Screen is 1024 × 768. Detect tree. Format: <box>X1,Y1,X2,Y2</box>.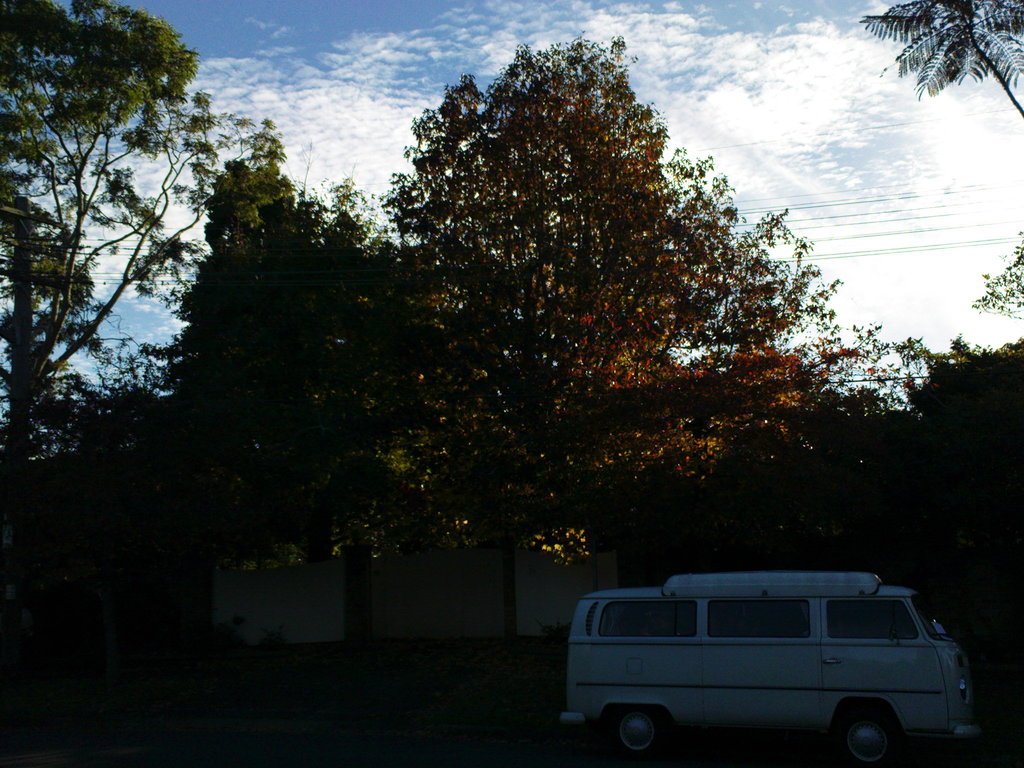
<box>367,31,814,495</box>.
